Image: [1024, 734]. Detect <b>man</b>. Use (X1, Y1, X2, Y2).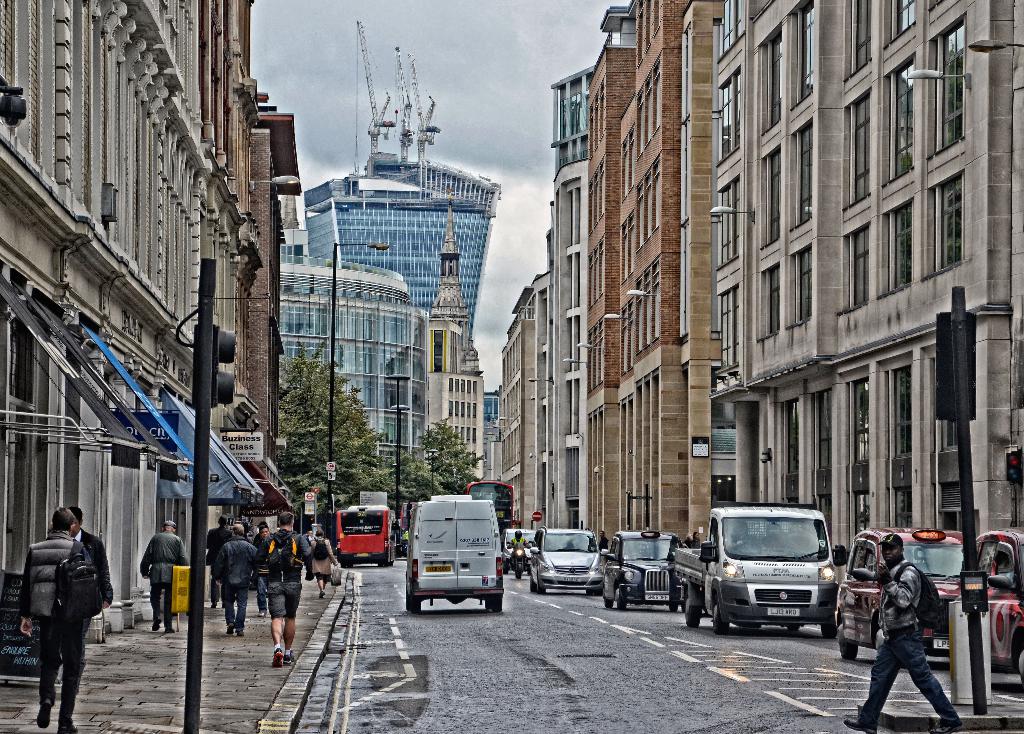
(15, 506, 99, 720).
